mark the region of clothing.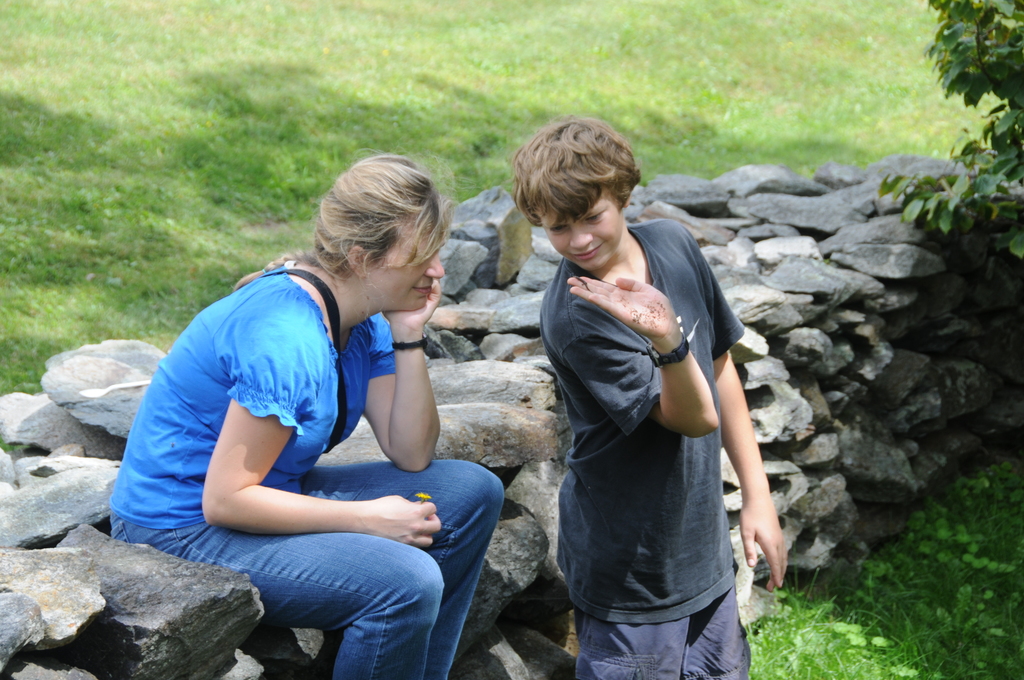
Region: <bbox>538, 218, 751, 679</bbox>.
